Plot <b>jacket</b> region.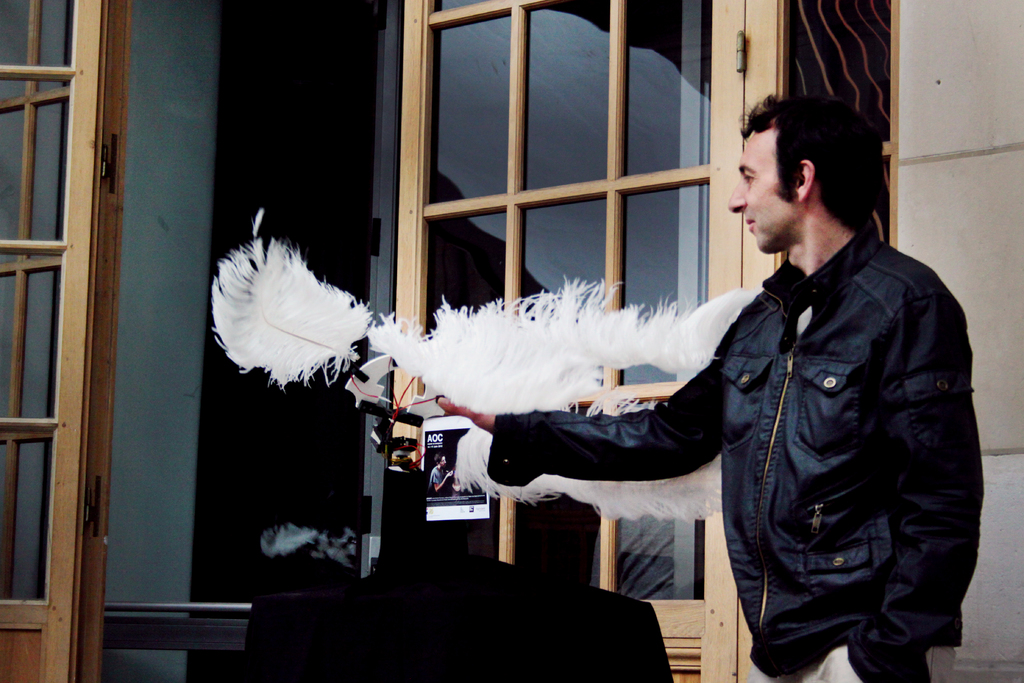
Plotted at bbox=[545, 205, 984, 648].
